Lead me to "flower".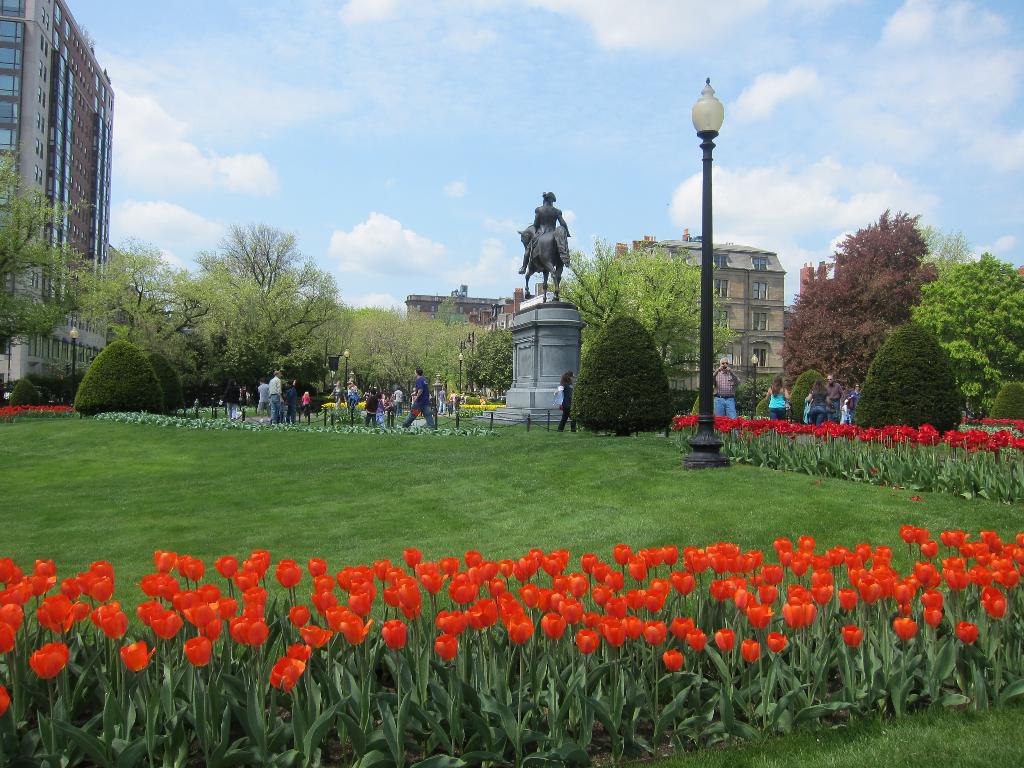
Lead to (x1=960, y1=415, x2=1021, y2=426).
